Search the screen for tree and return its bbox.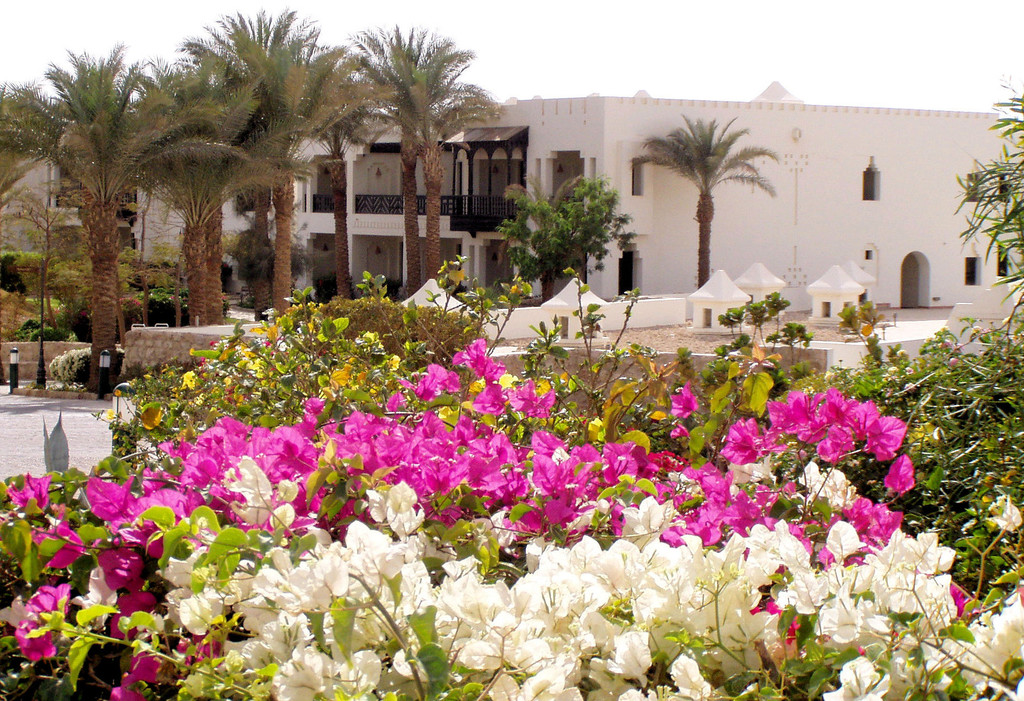
Found: select_region(0, 44, 245, 392).
